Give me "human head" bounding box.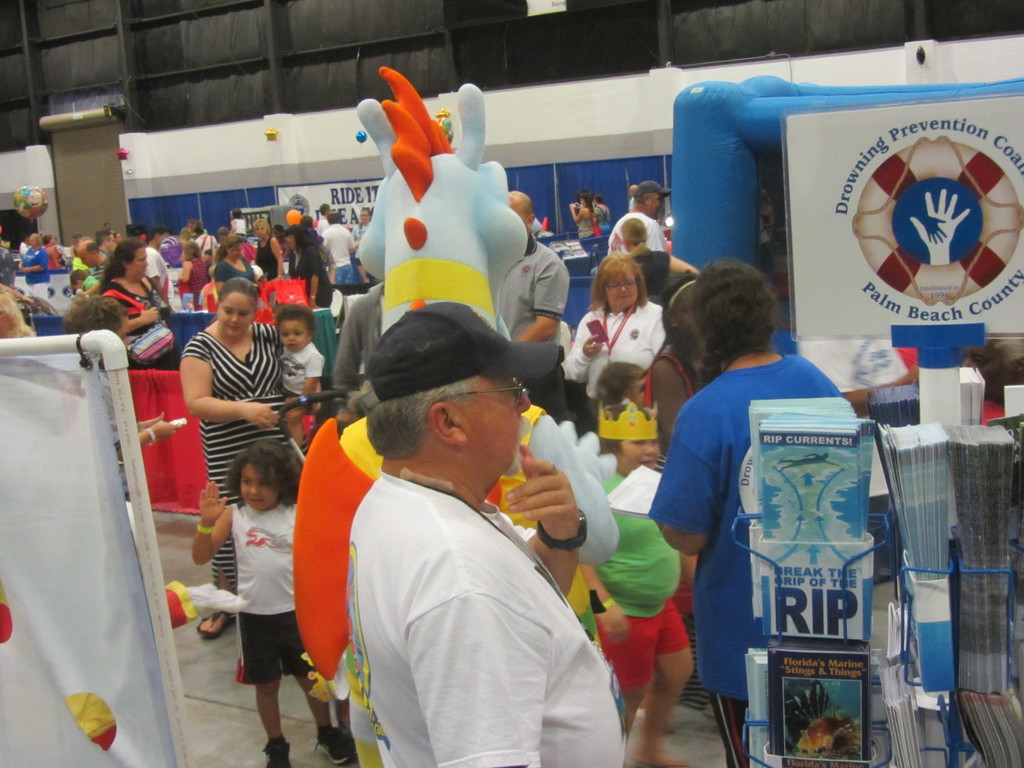
(x1=634, y1=179, x2=666, y2=220).
